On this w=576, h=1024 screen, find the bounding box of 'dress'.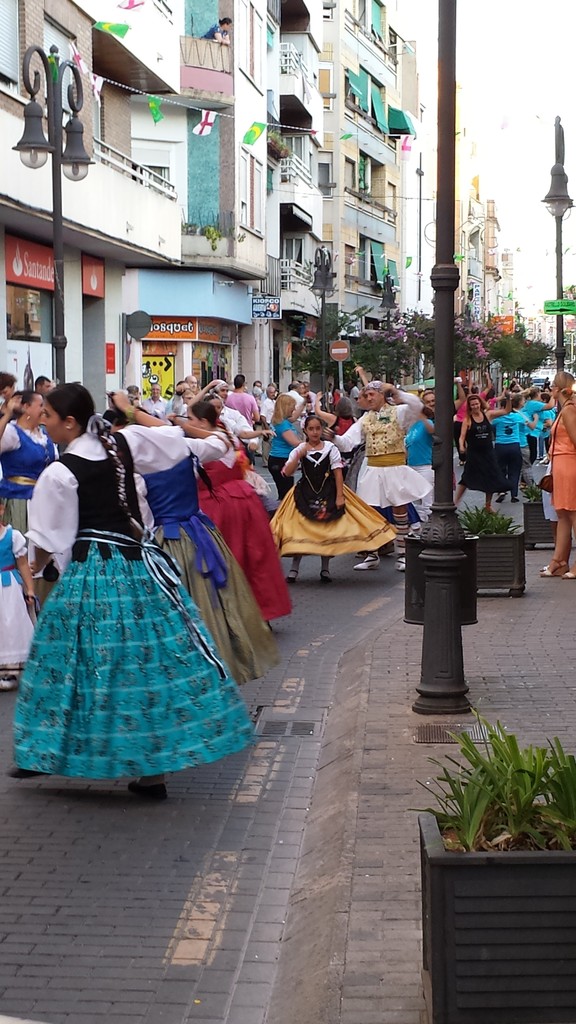
Bounding box: BBox(459, 412, 513, 495).
